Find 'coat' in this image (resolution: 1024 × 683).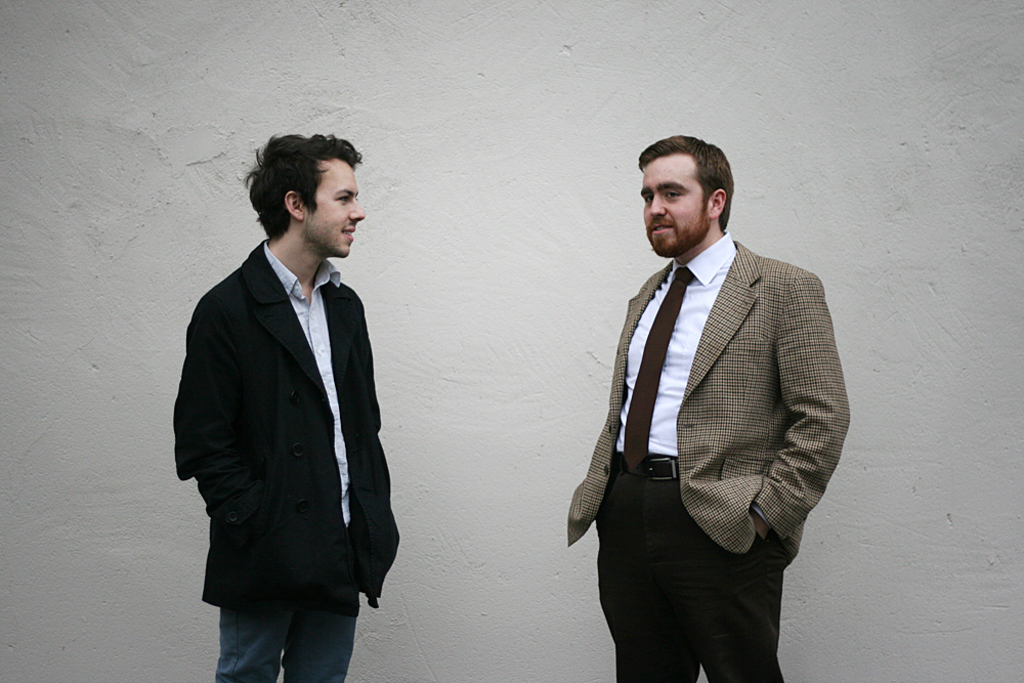
178:189:391:626.
